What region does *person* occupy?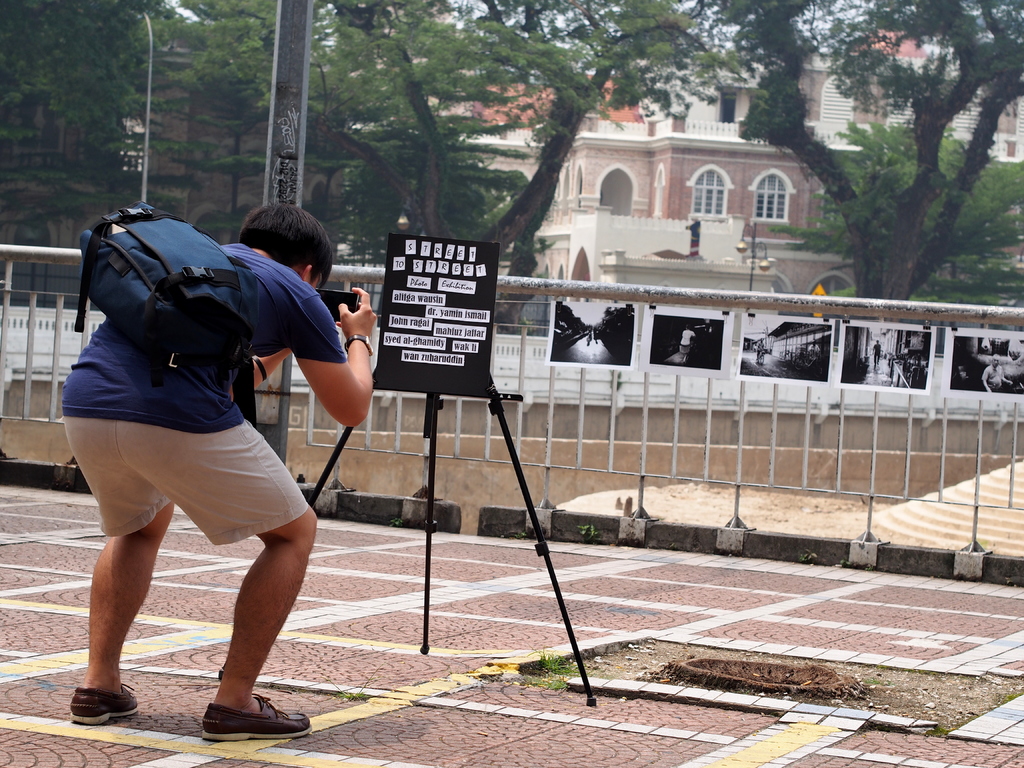
detection(982, 355, 1013, 391).
